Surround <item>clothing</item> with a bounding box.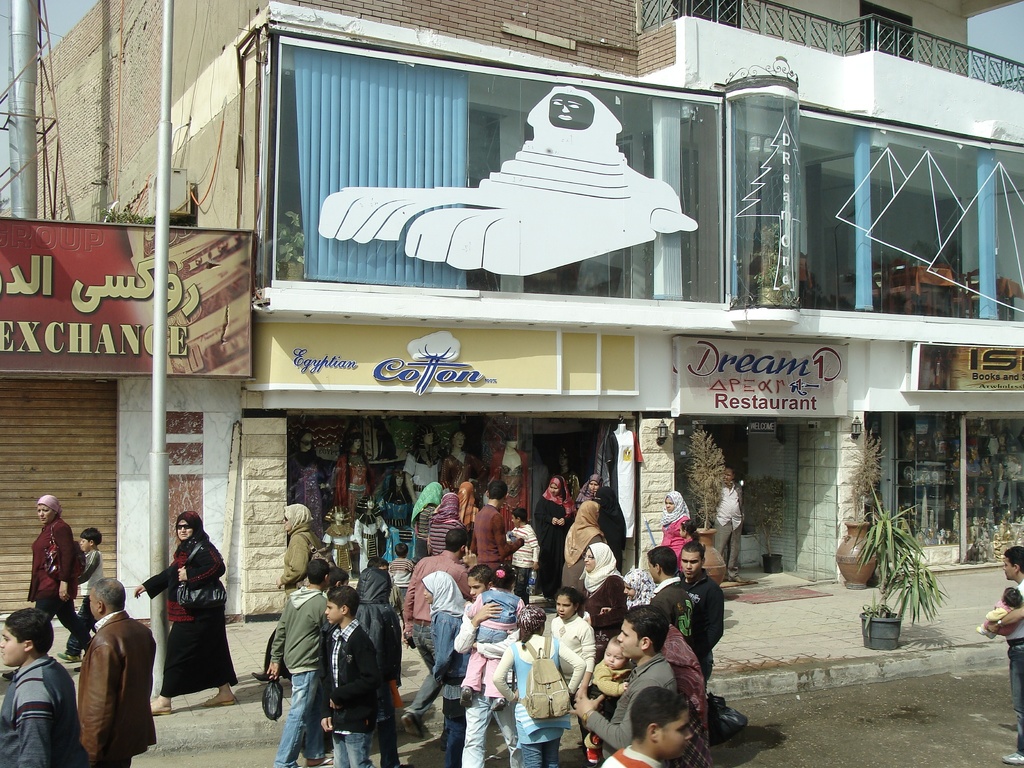
{"x1": 146, "y1": 520, "x2": 220, "y2": 696}.
